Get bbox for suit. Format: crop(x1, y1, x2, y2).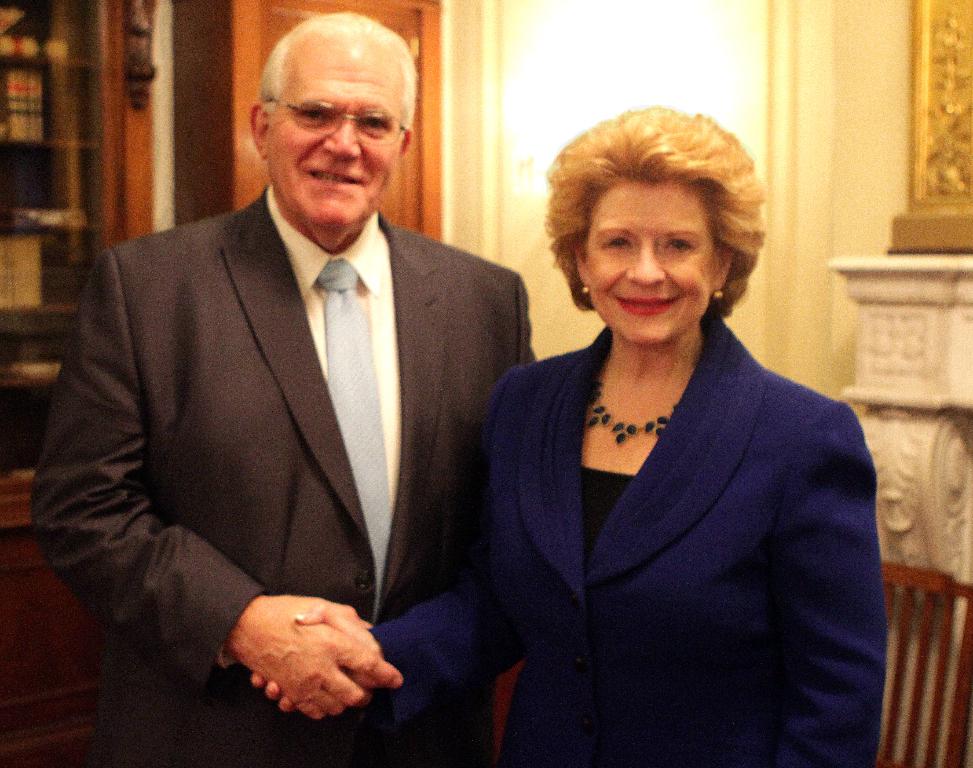
crop(367, 313, 884, 767).
